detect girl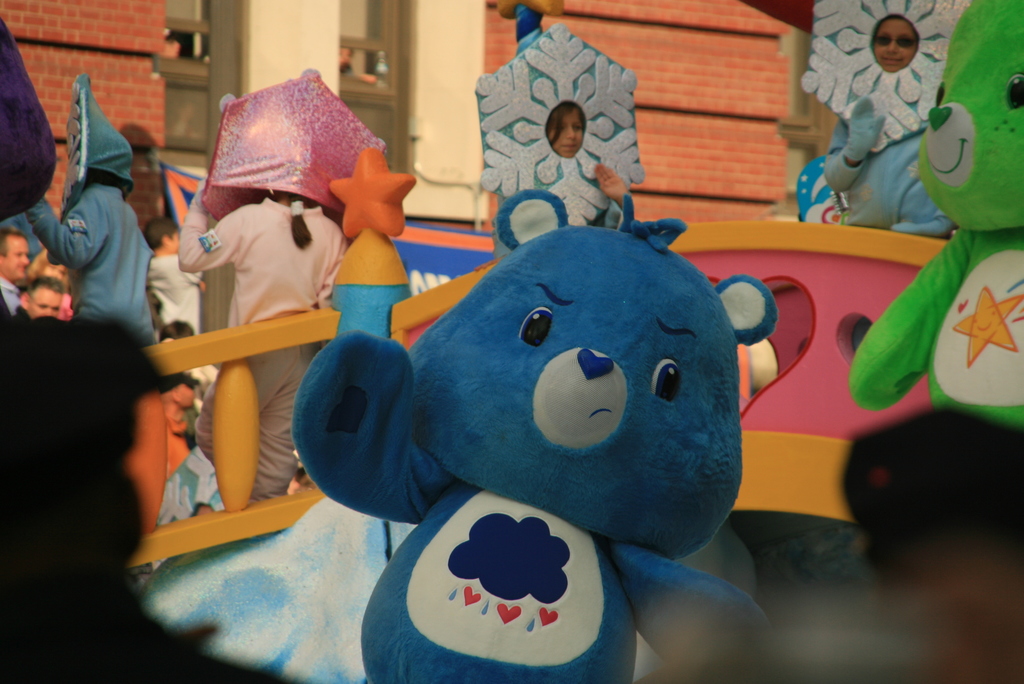
locate(824, 12, 959, 239)
